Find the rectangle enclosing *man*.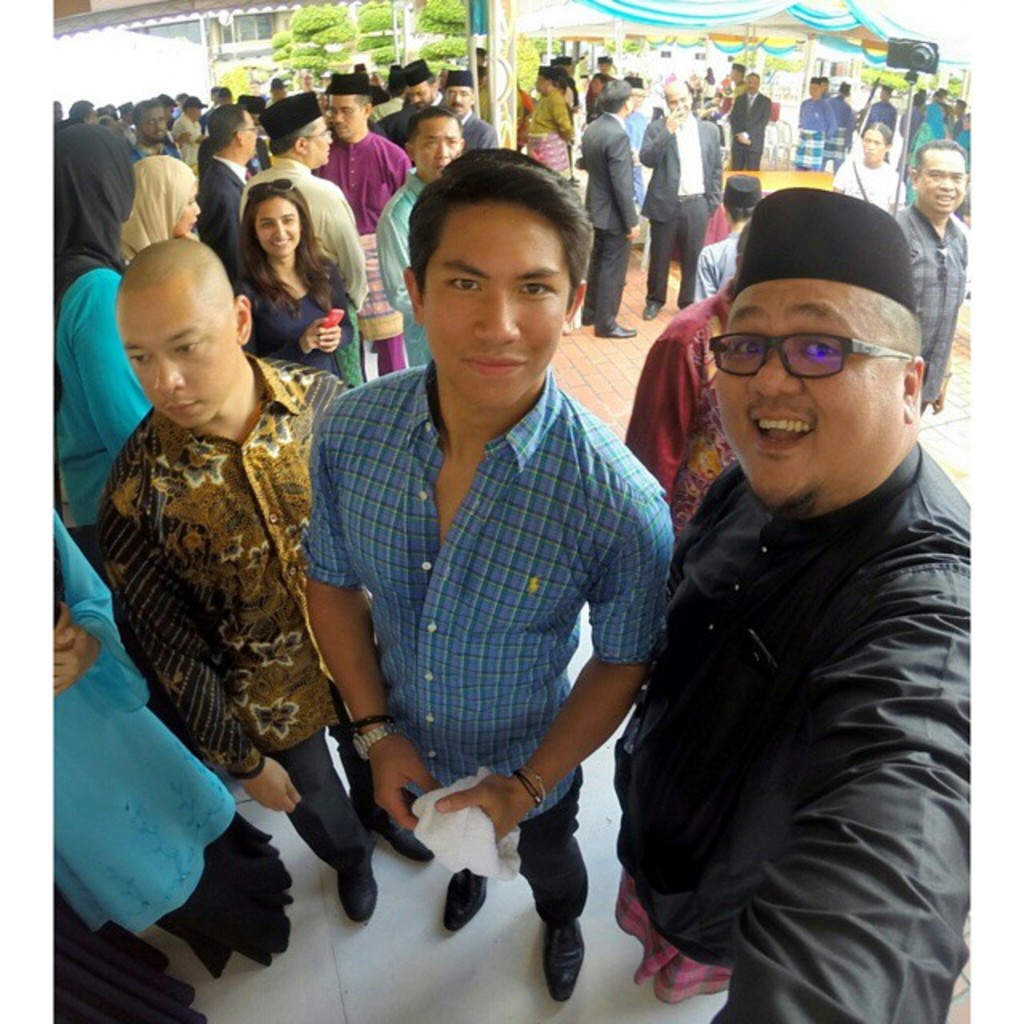
304,72,411,376.
